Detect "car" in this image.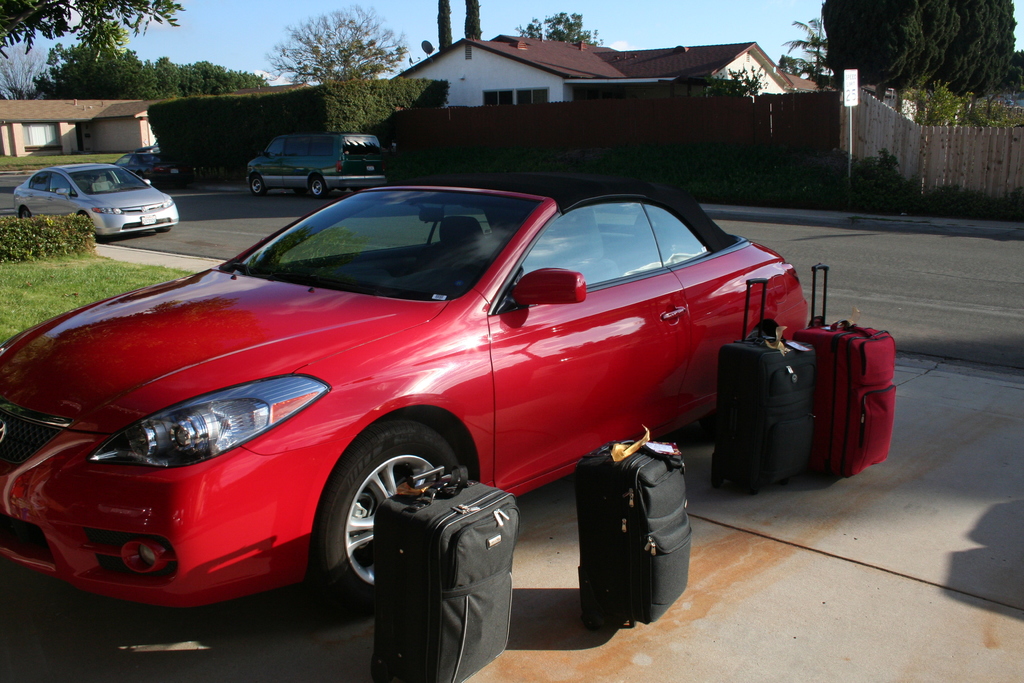
Detection: pyautogui.locateOnScreen(17, 163, 188, 240).
